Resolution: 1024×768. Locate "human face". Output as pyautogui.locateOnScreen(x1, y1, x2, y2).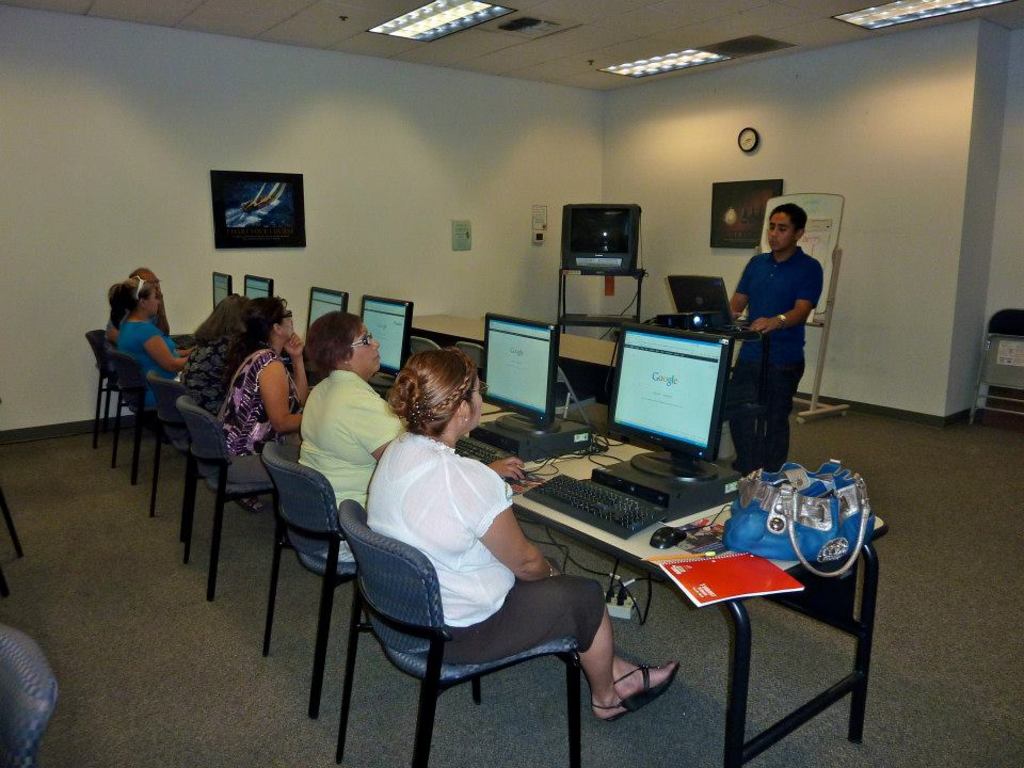
pyautogui.locateOnScreen(354, 324, 384, 370).
